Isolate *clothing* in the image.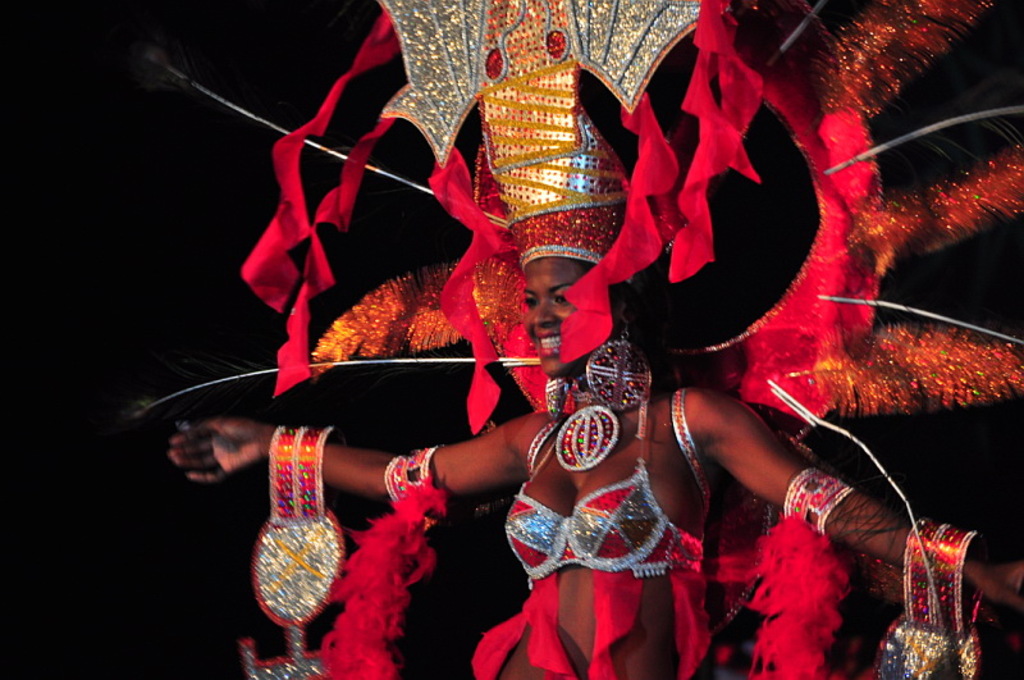
Isolated region: <region>499, 384, 703, 585</region>.
